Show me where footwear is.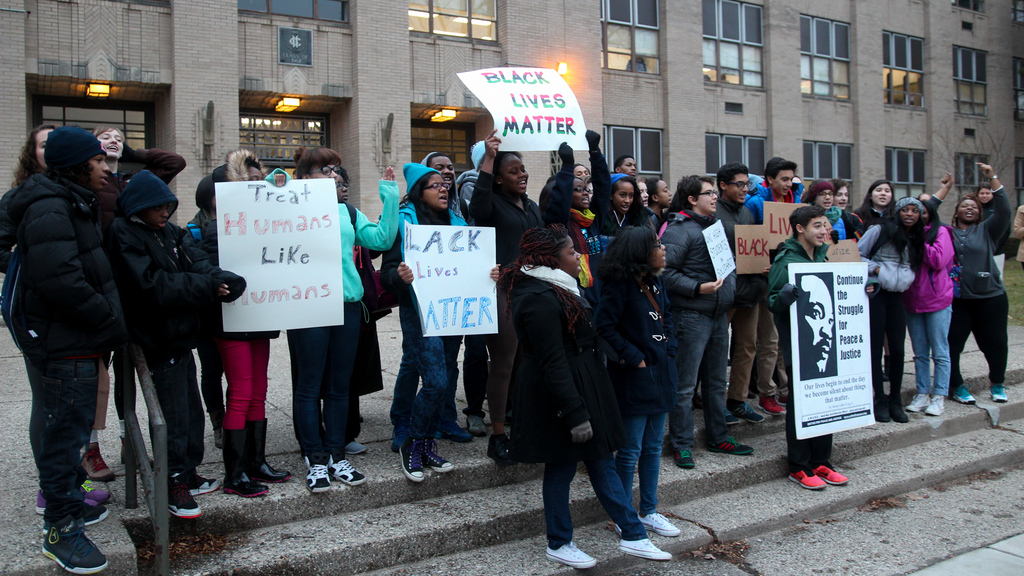
footwear is at [left=224, top=424, right=276, bottom=499].
